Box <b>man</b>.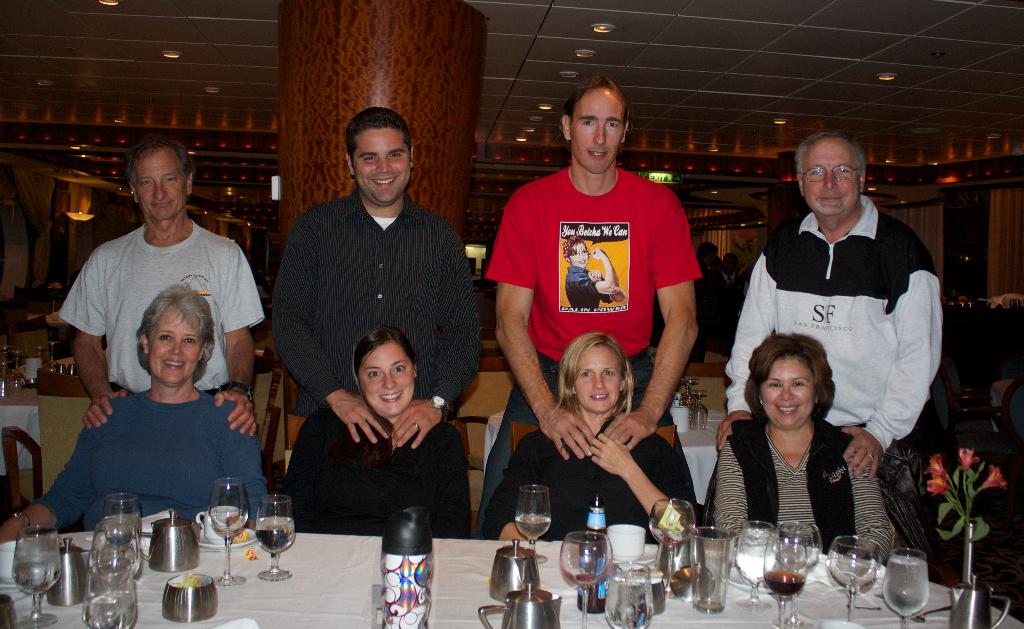
<region>489, 74, 706, 459</region>.
